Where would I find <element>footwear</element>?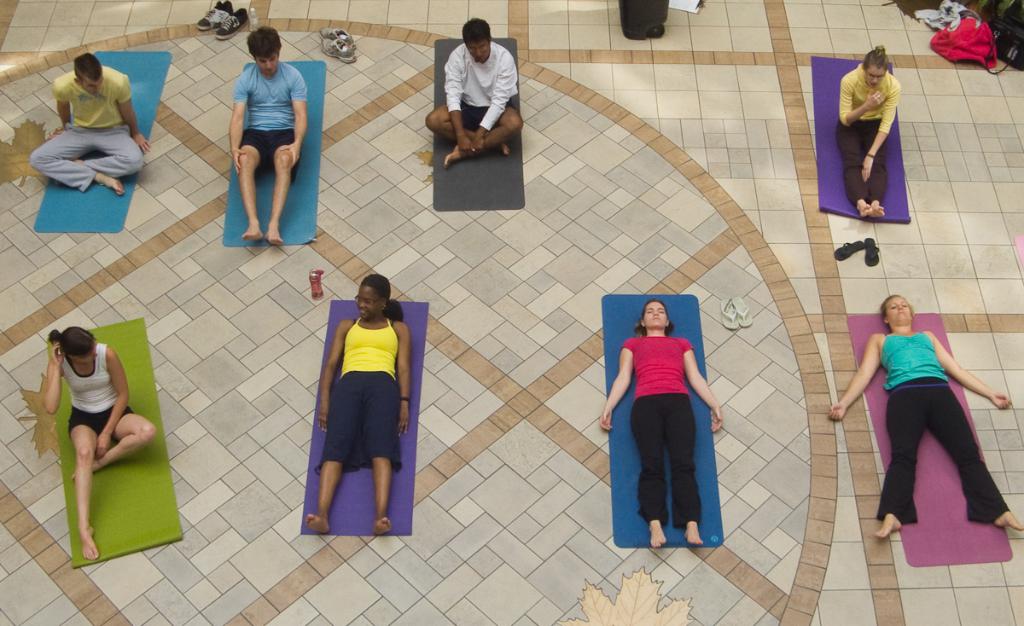
At <bbox>196, 0, 235, 32</bbox>.
